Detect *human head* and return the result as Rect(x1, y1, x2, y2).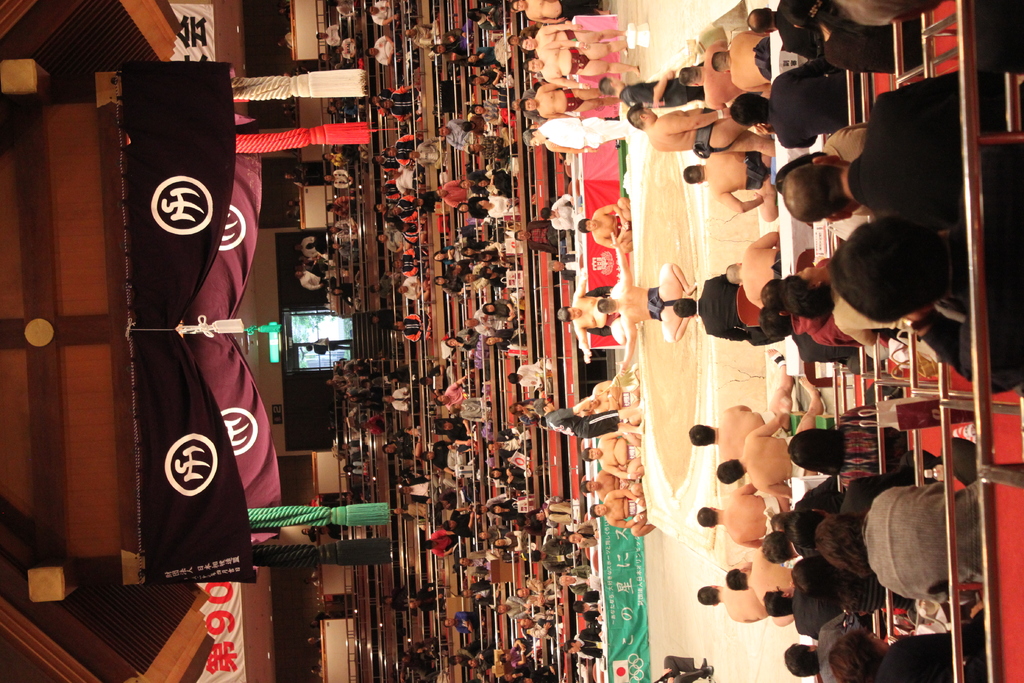
Rect(381, 99, 394, 106).
